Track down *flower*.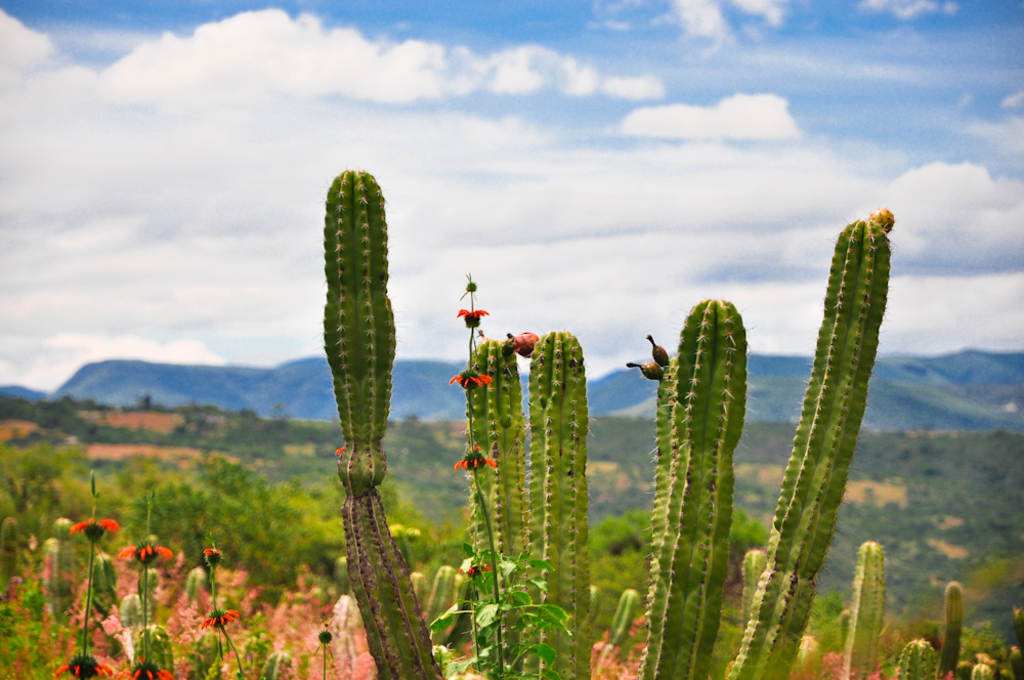
Tracked to Rect(461, 305, 499, 330).
